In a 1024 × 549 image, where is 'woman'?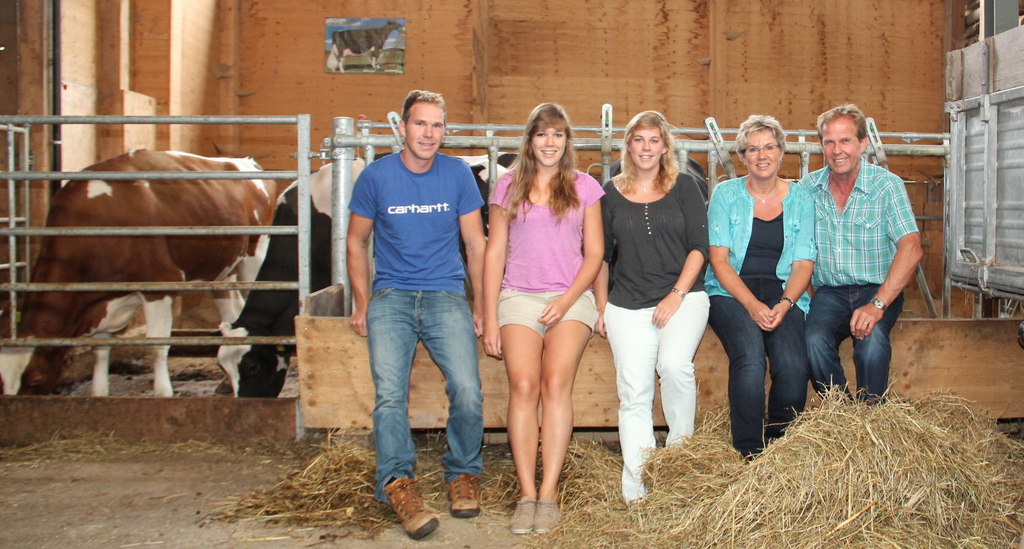
Rect(487, 103, 601, 534).
